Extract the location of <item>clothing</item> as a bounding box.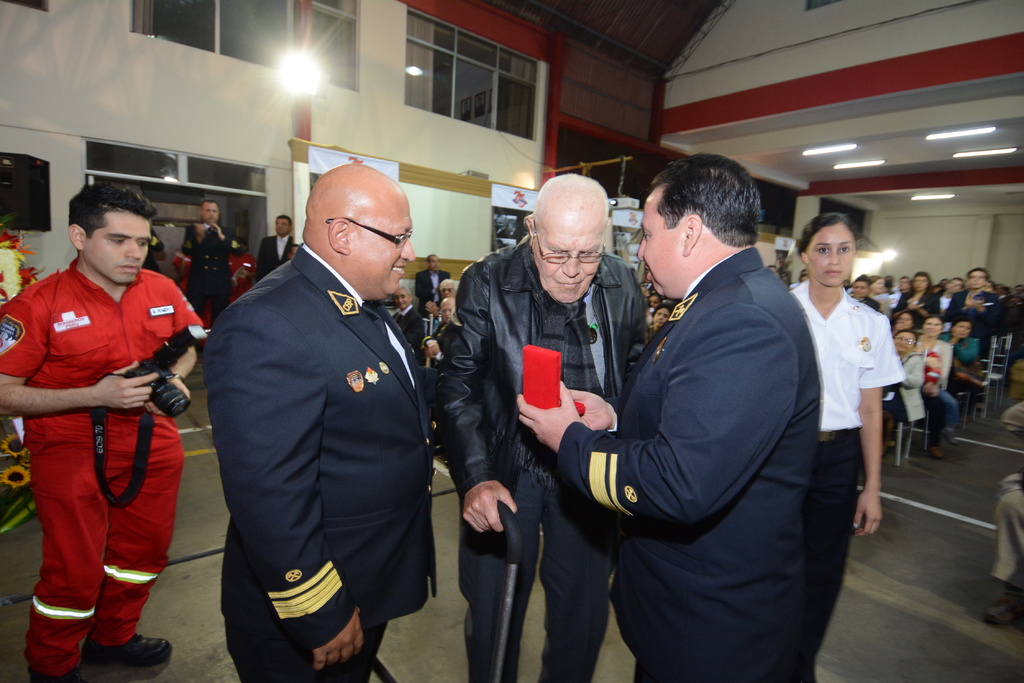
pyautogui.locateOnScreen(445, 230, 657, 682).
